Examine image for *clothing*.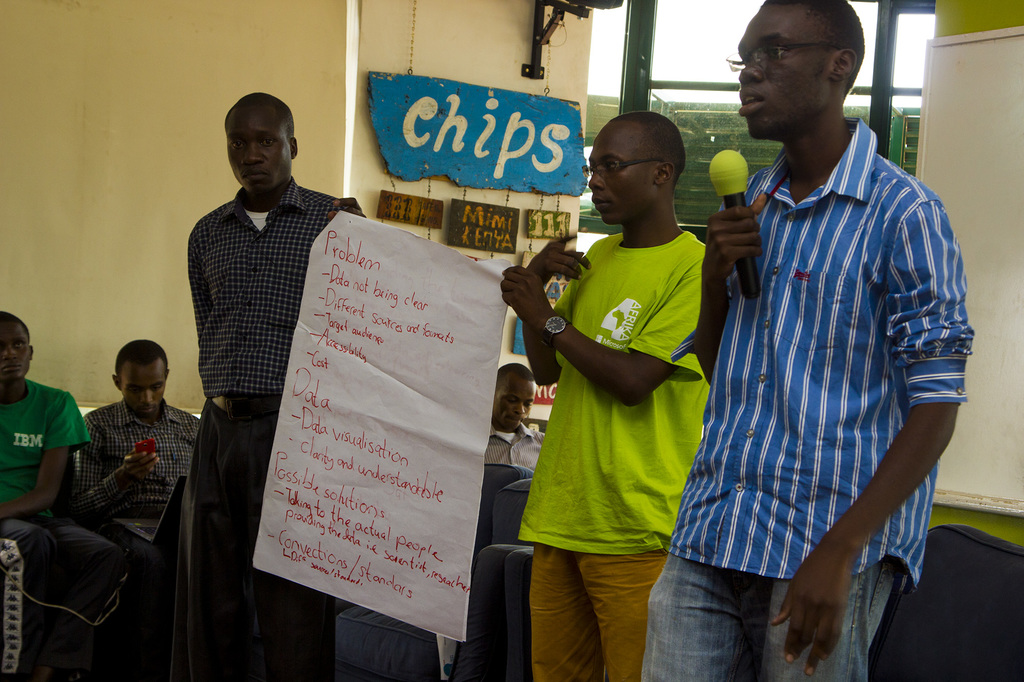
Examination result: [x1=513, y1=222, x2=710, y2=681].
